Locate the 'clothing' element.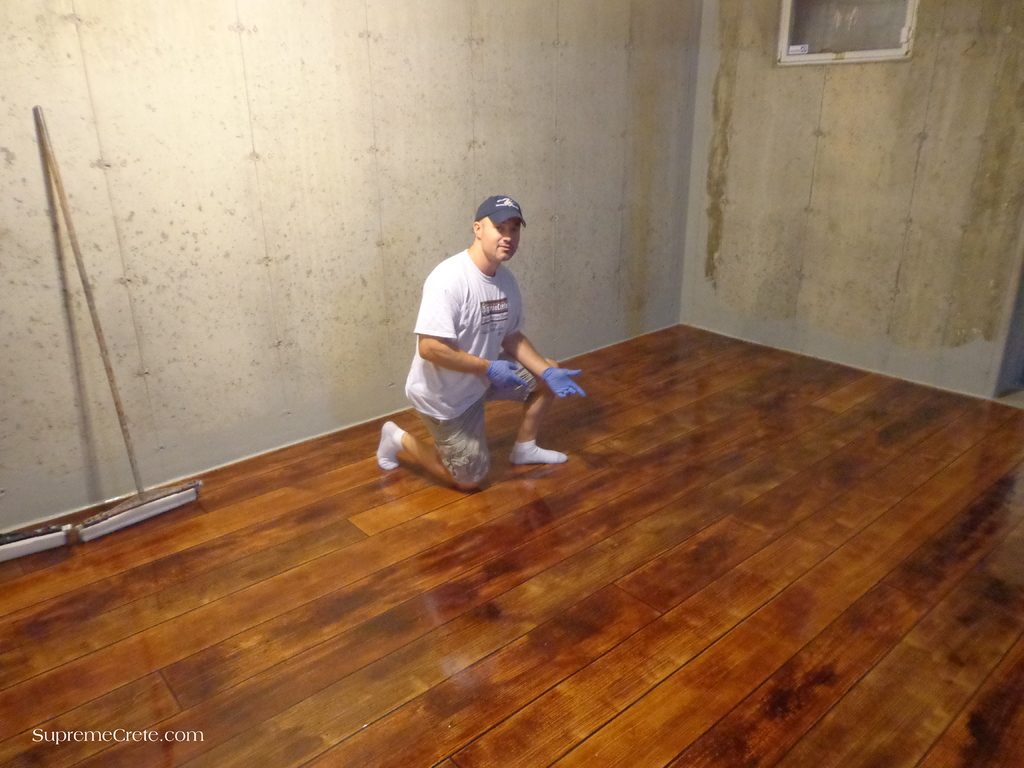
Element bbox: <region>399, 218, 548, 460</region>.
